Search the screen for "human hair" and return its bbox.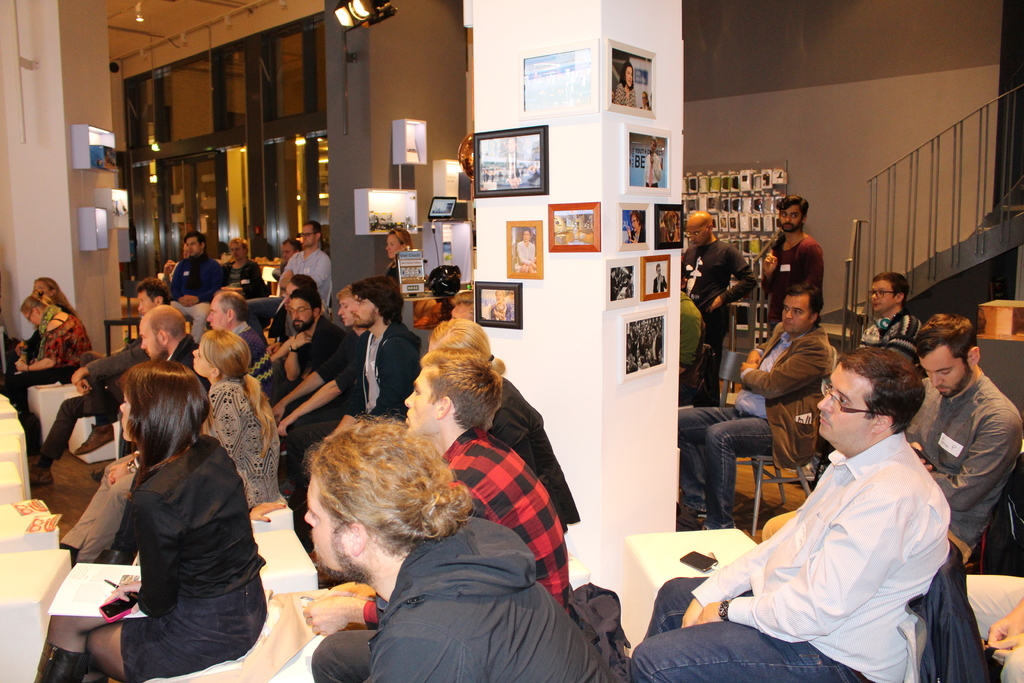
Found: locate(776, 193, 810, 215).
